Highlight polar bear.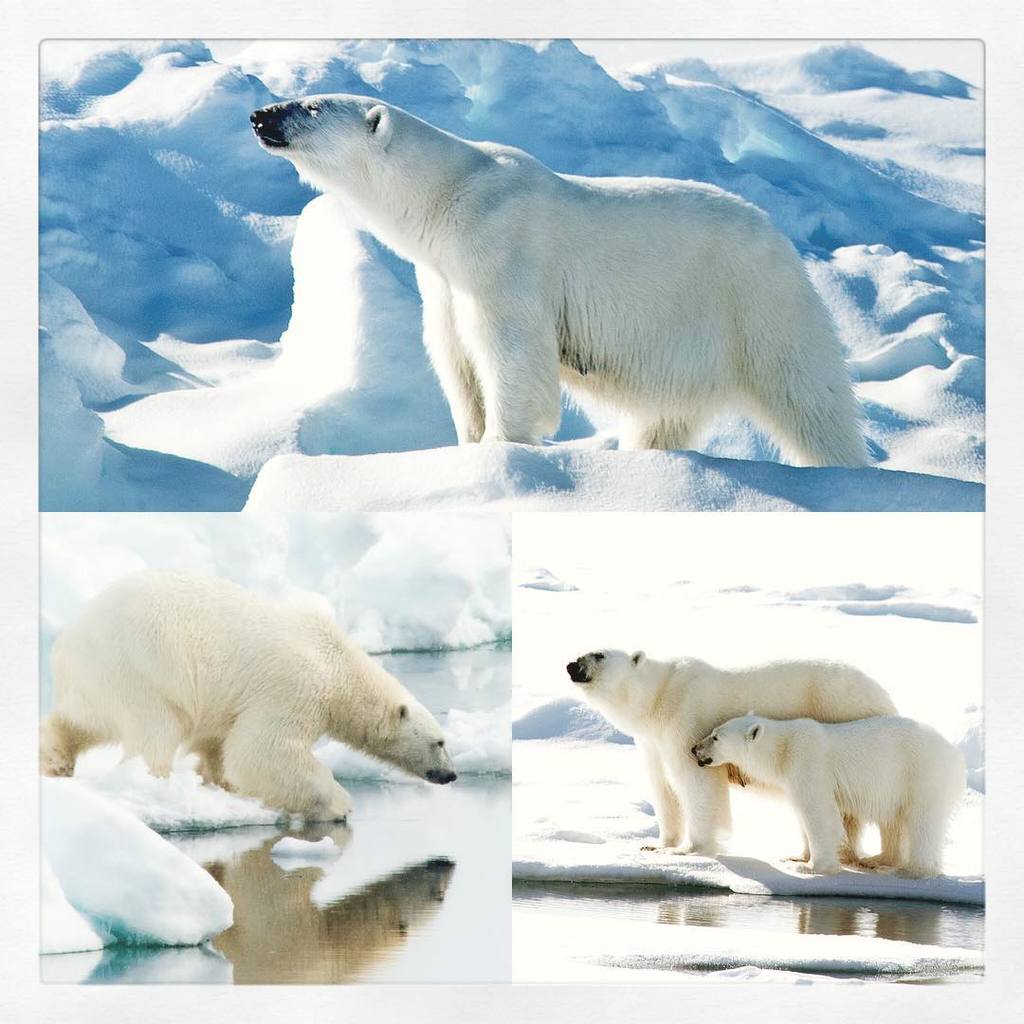
Highlighted region: (x1=250, y1=94, x2=878, y2=466).
